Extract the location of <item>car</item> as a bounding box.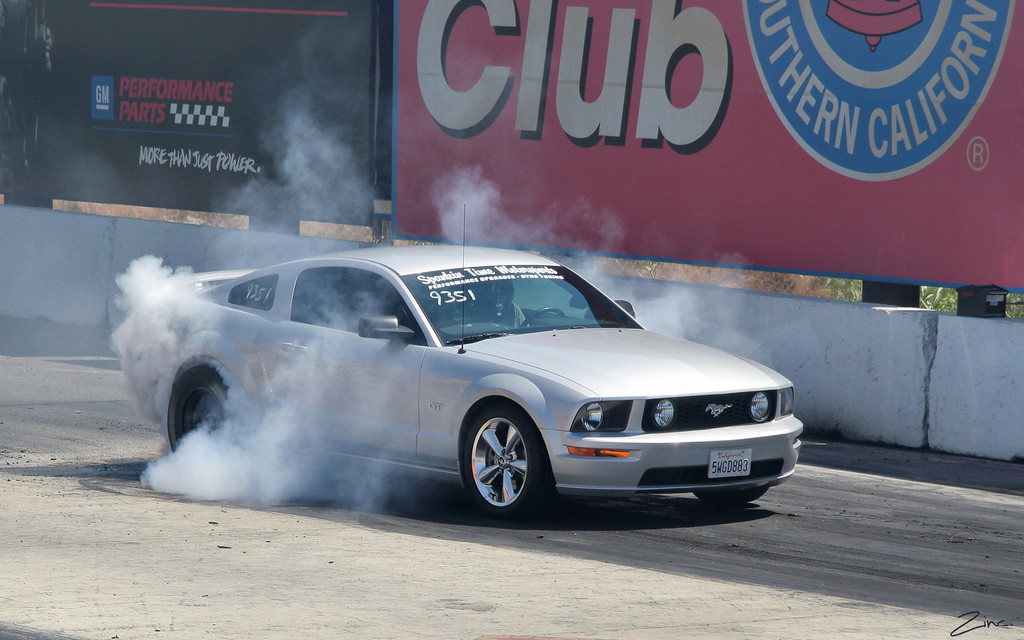
121, 200, 808, 529.
